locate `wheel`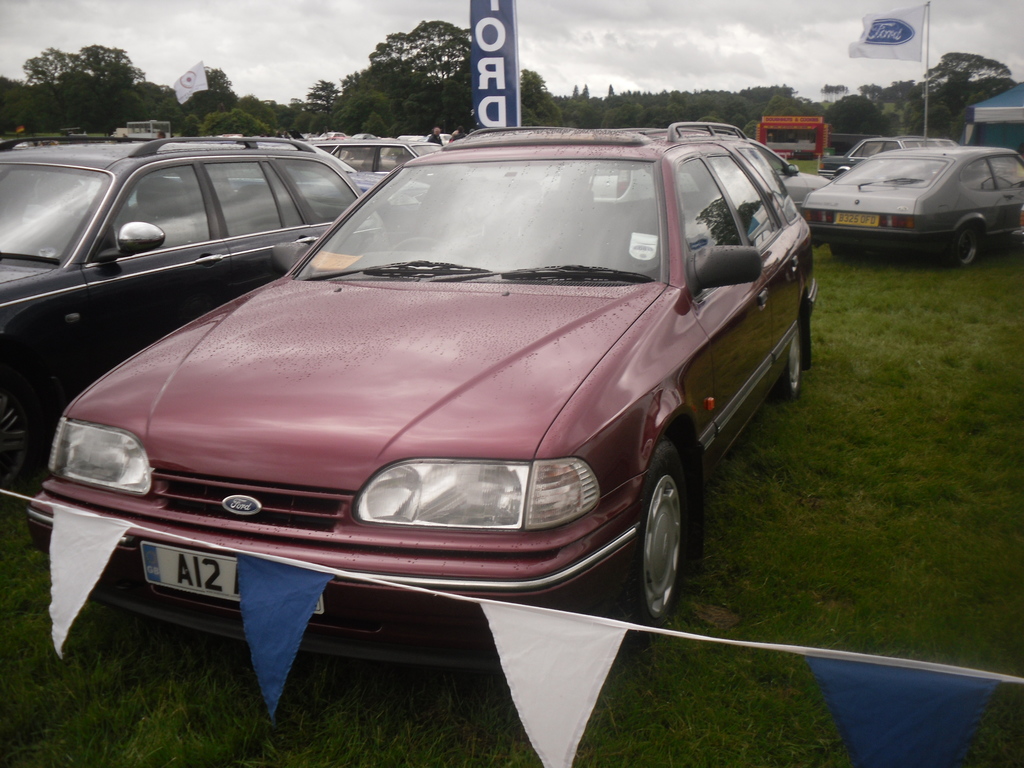
bbox=(0, 377, 45, 492)
